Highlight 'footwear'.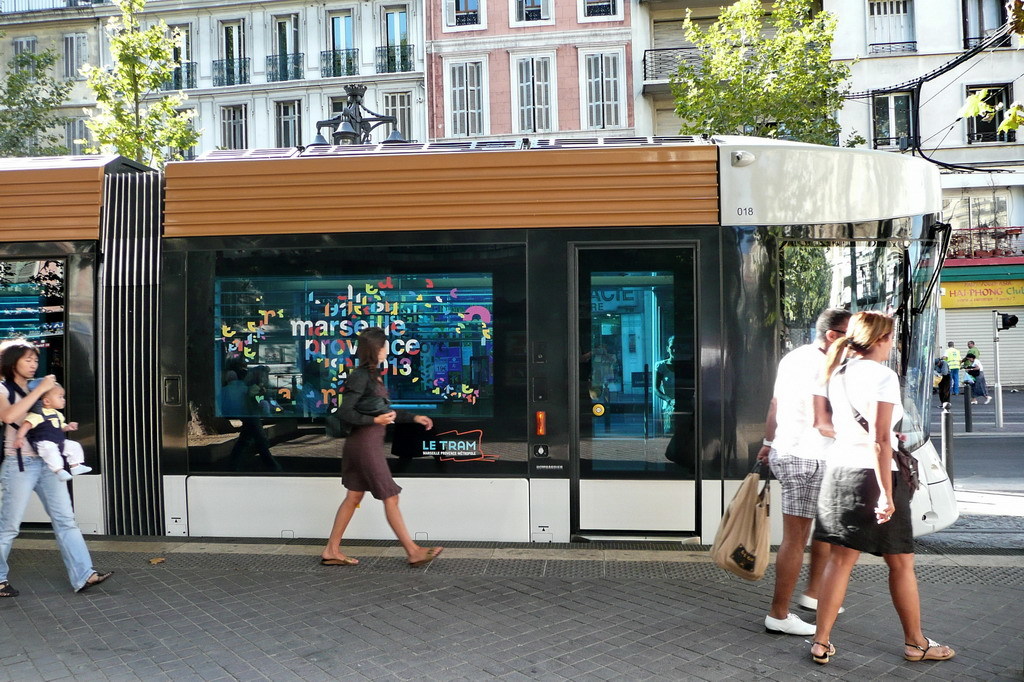
Highlighted region: (766, 614, 817, 636).
